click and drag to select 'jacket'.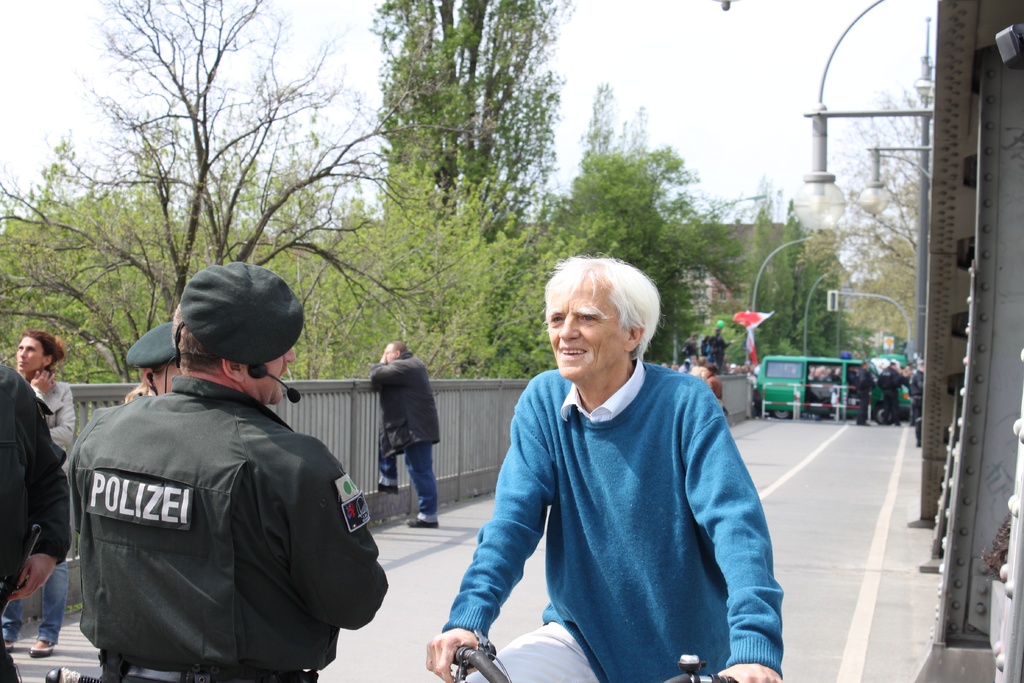
Selection: region(51, 303, 364, 682).
